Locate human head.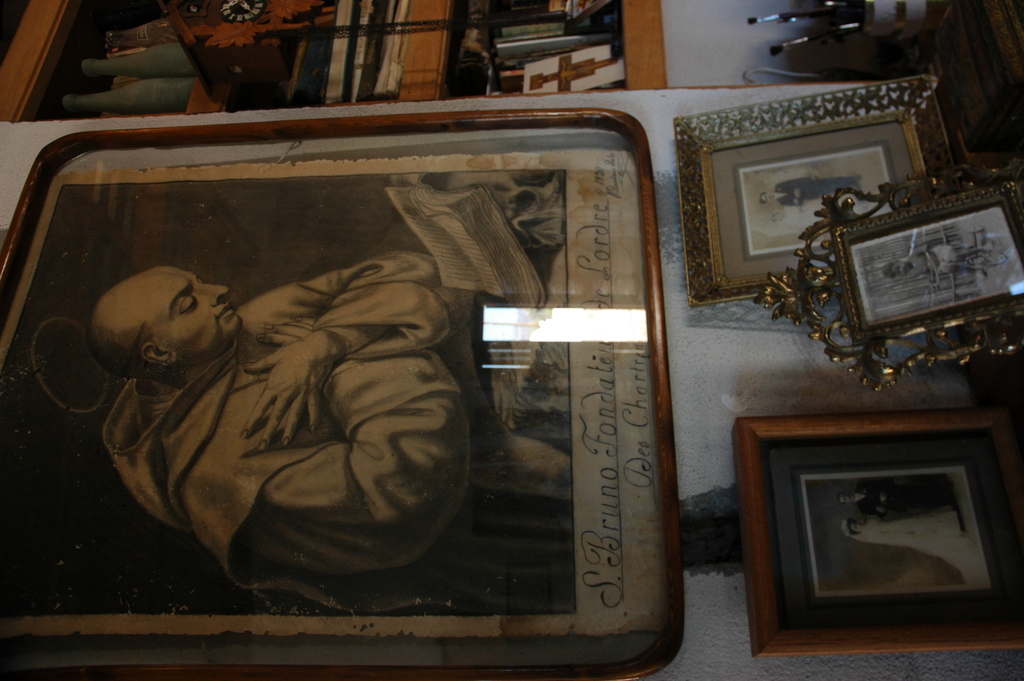
Bounding box: [757,193,776,202].
